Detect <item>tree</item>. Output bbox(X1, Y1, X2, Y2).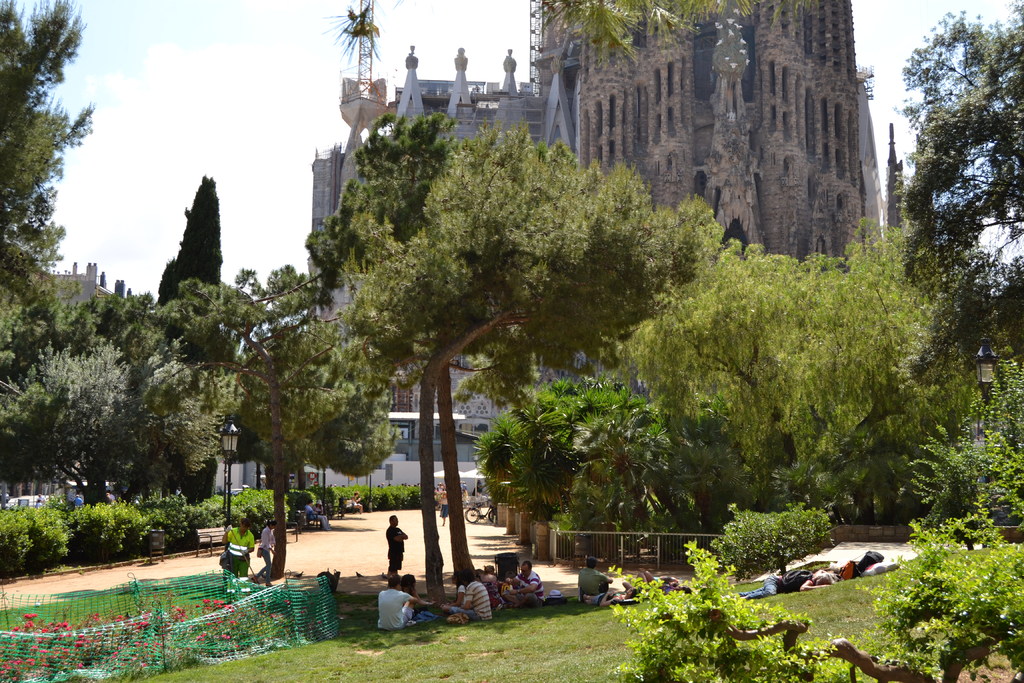
bbox(897, 25, 1014, 457).
